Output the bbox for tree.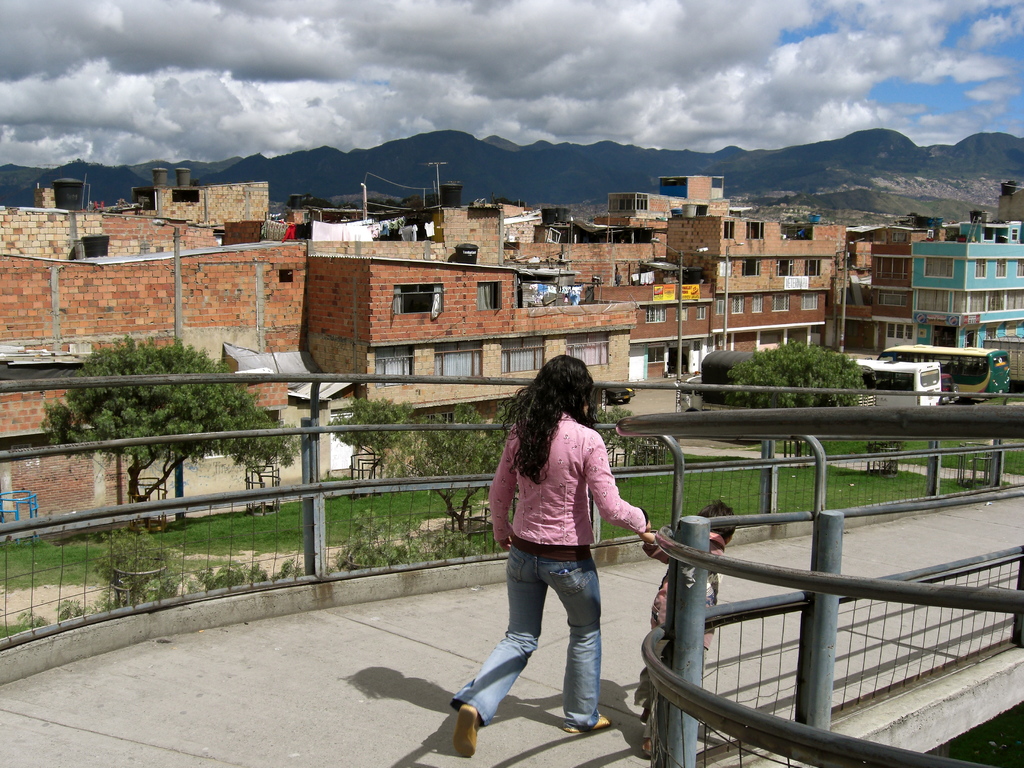
727,340,870,459.
